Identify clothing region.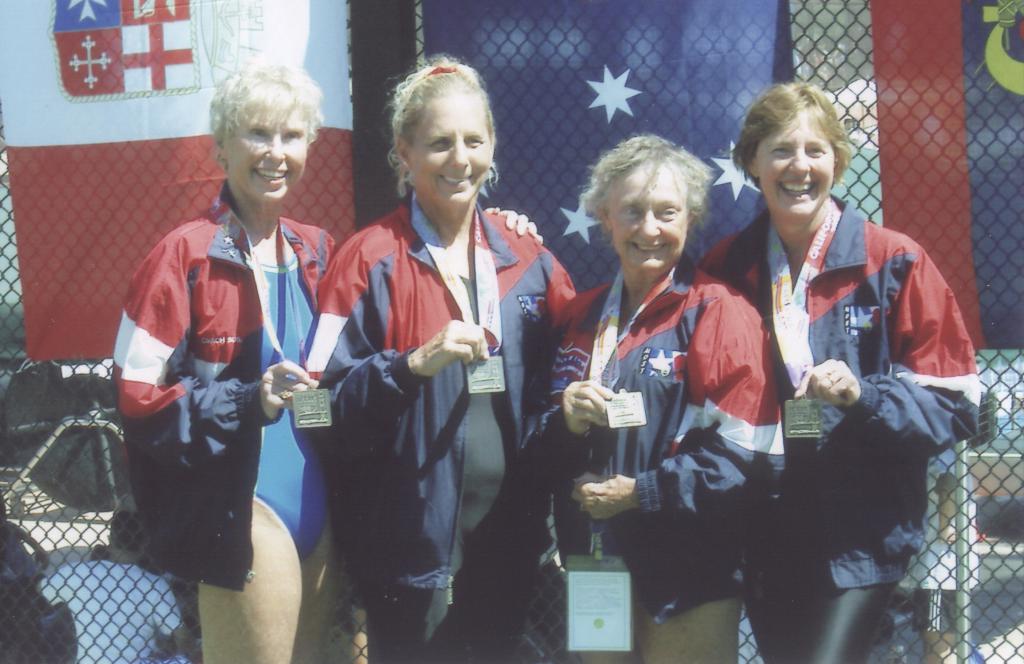
Region: left=519, top=250, right=785, bottom=628.
